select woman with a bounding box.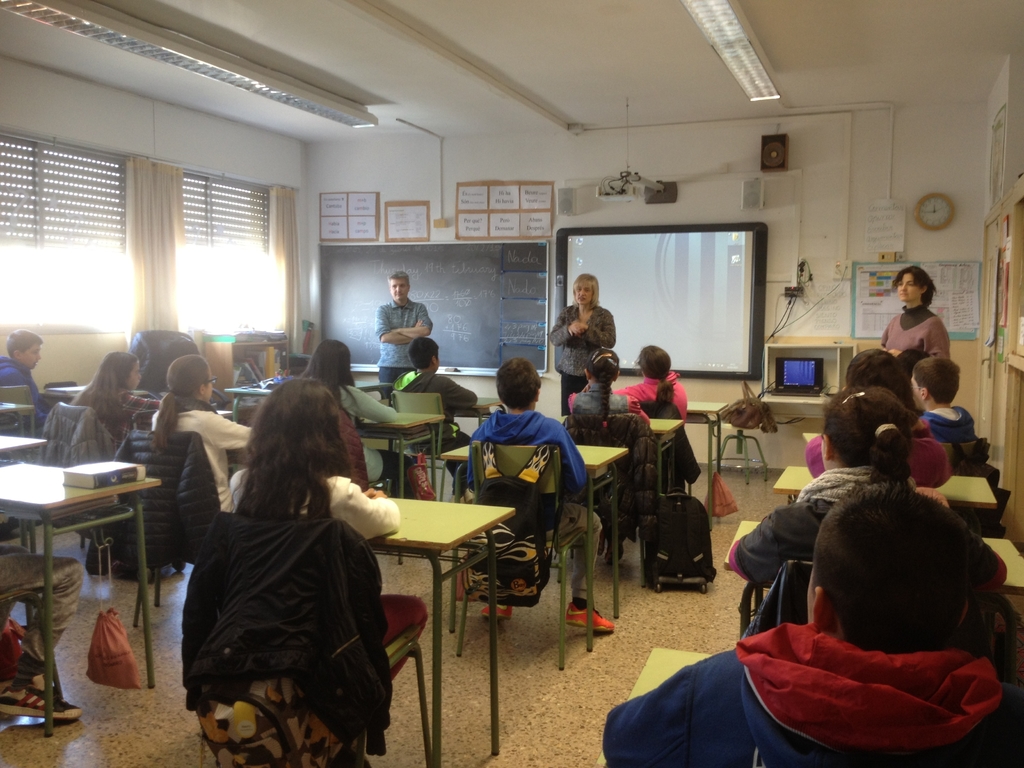
<box>880,264,956,360</box>.
